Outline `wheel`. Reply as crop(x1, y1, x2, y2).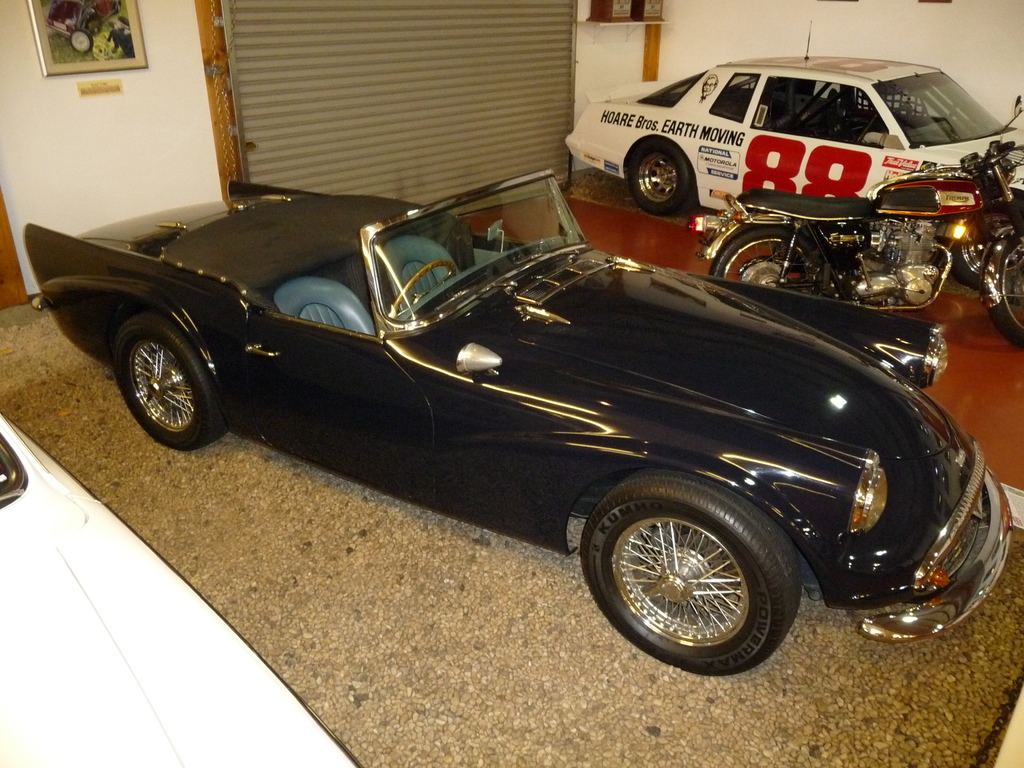
crop(68, 28, 93, 54).
